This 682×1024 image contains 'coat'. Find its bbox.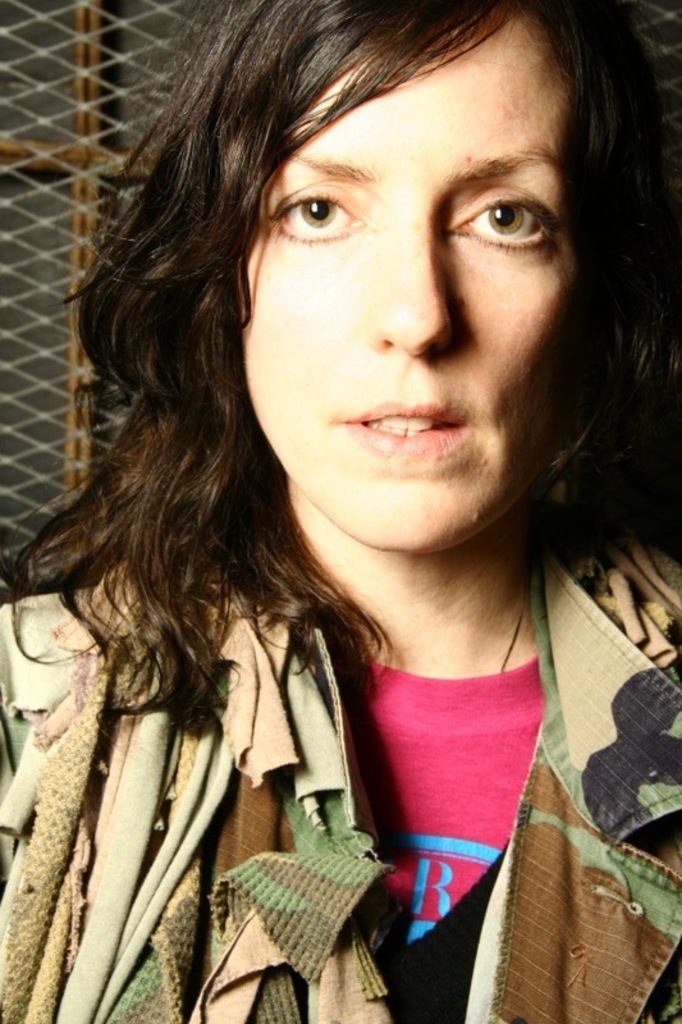
<box>22,166,617,1007</box>.
